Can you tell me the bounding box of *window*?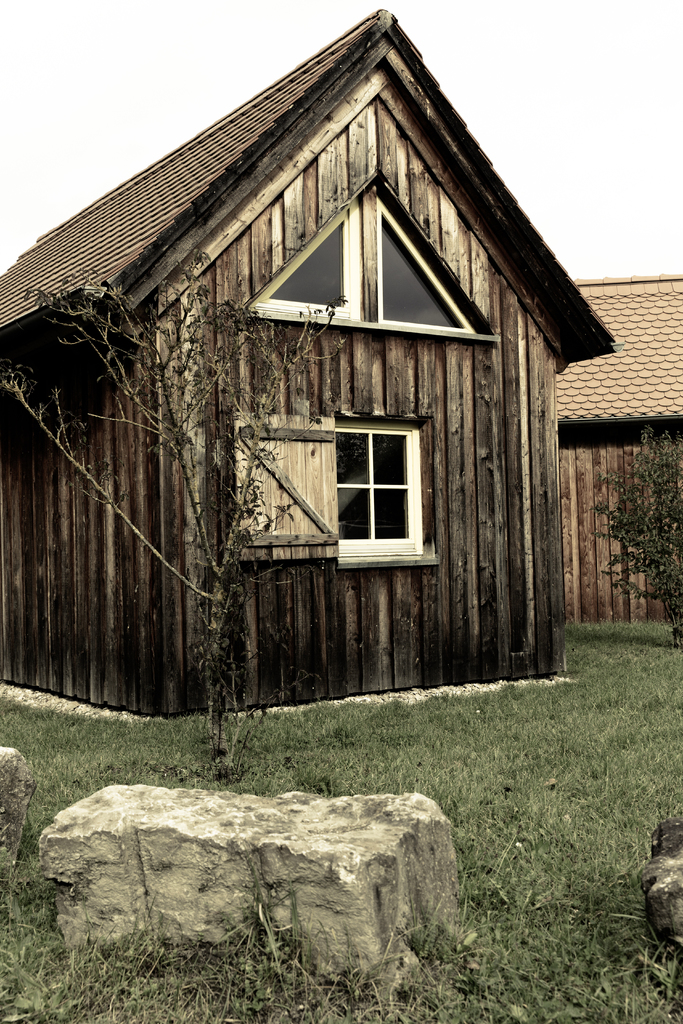
{"x1": 242, "y1": 218, "x2": 352, "y2": 318}.
